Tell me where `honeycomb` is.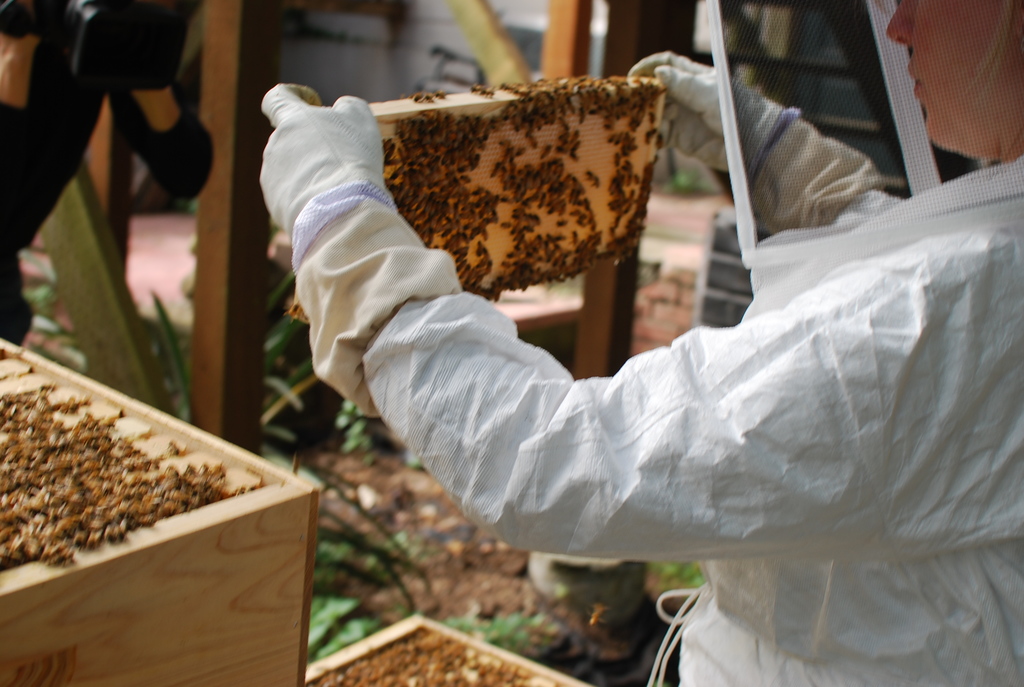
`honeycomb` is at bbox(0, 344, 263, 572).
